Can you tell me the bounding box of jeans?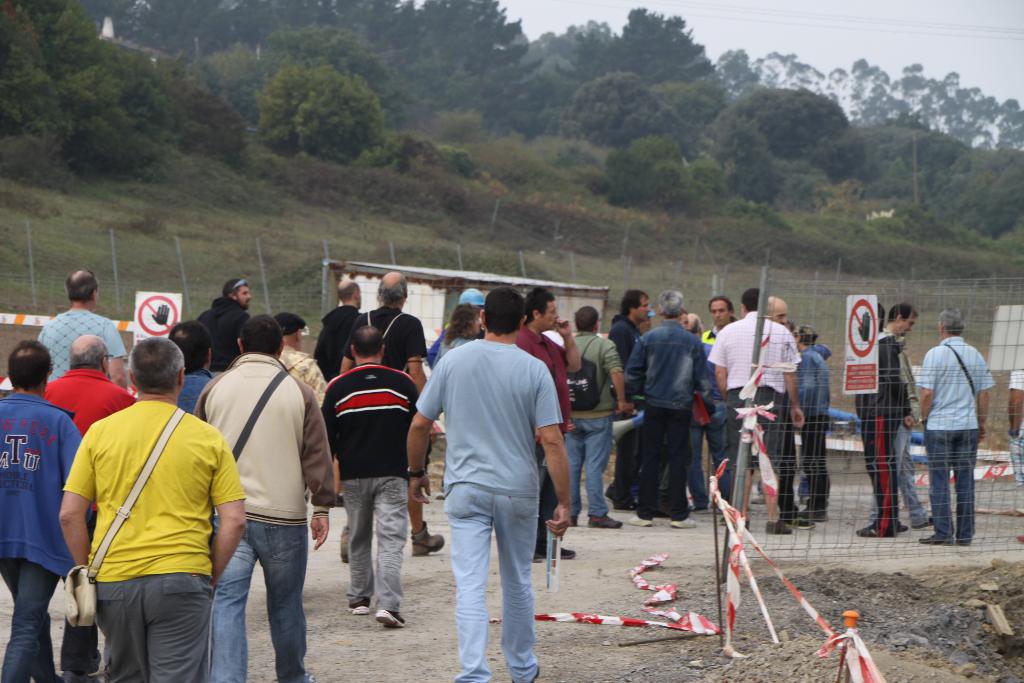
rect(691, 399, 728, 508).
